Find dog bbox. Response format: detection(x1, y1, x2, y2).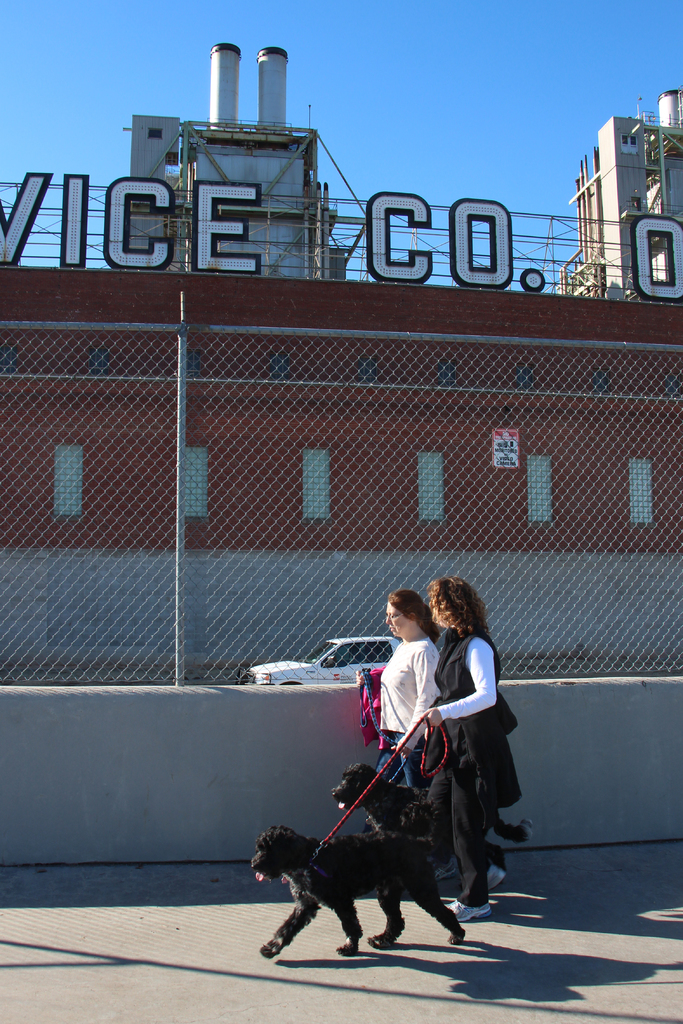
detection(331, 767, 537, 882).
